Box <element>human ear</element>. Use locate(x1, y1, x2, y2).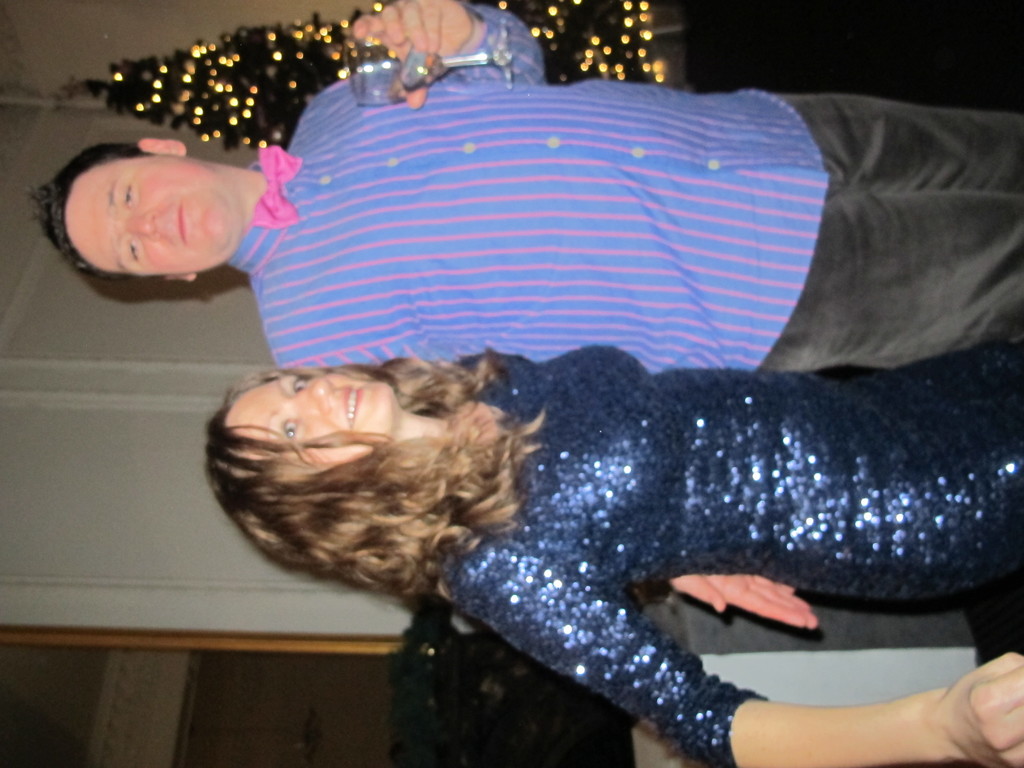
locate(160, 271, 193, 284).
